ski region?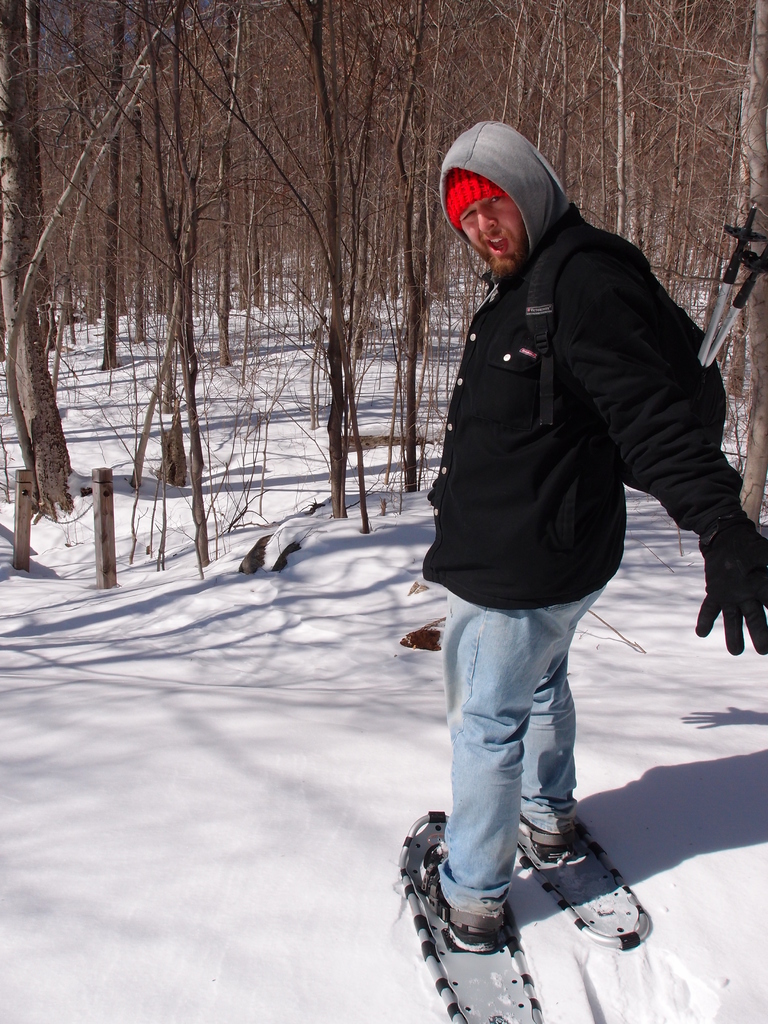
box=[399, 800, 548, 1023]
